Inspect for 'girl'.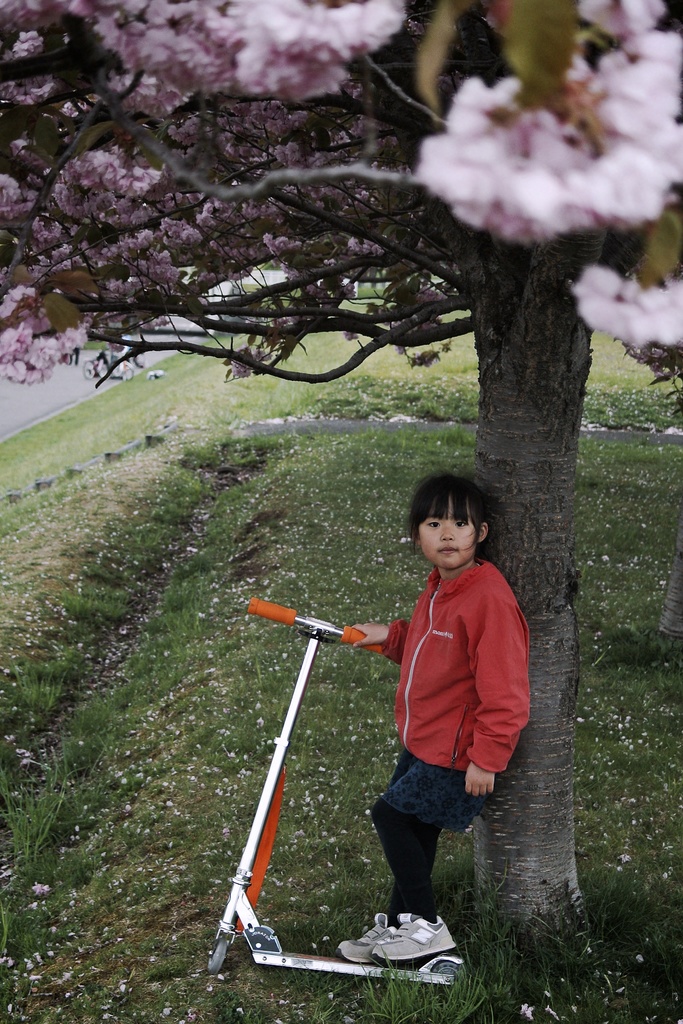
Inspection: 335 475 528 966.
